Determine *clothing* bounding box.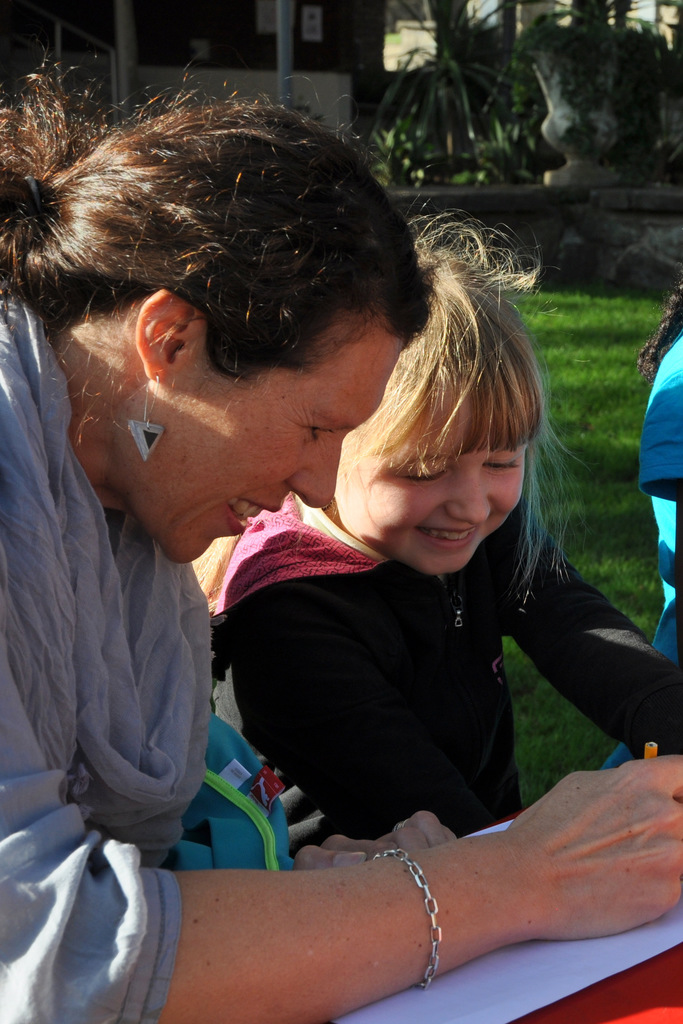
Determined: pyautogui.locateOnScreen(0, 288, 294, 1023).
